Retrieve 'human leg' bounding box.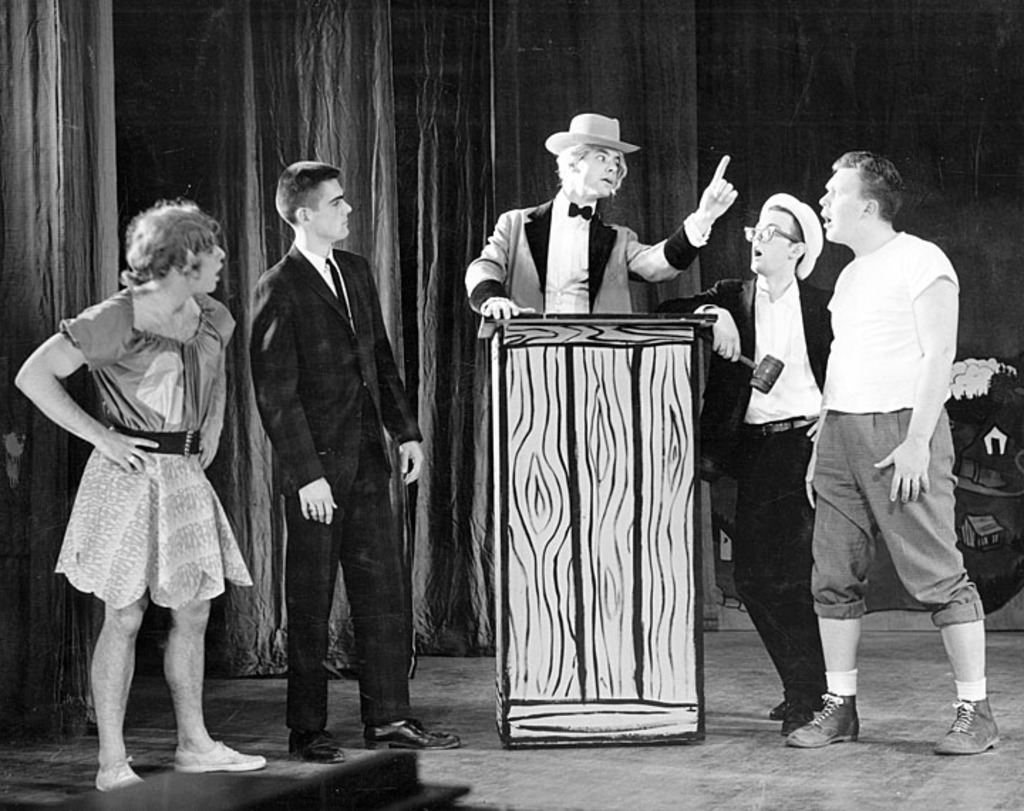
Bounding box: 734:413:792:721.
